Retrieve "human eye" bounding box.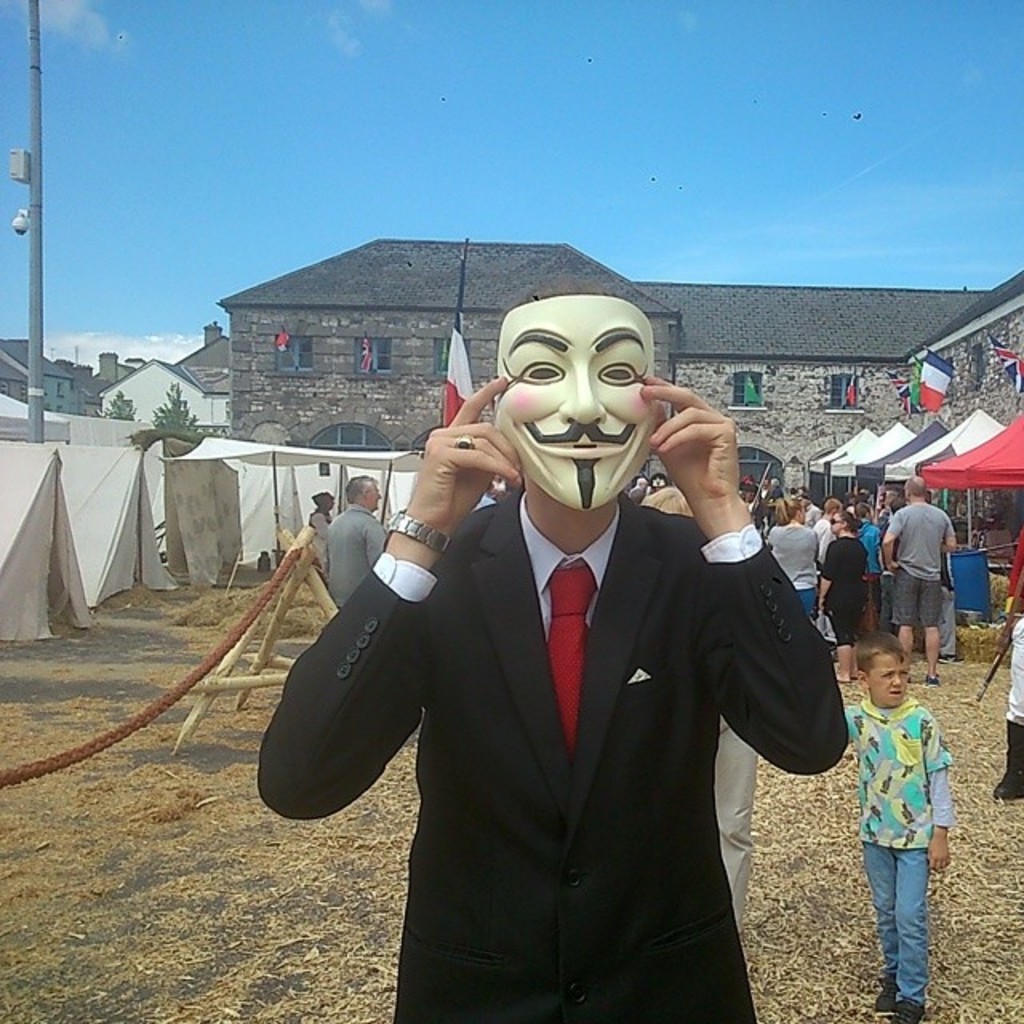
Bounding box: {"left": 899, "top": 670, "right": 910, "bottom": 678}.
